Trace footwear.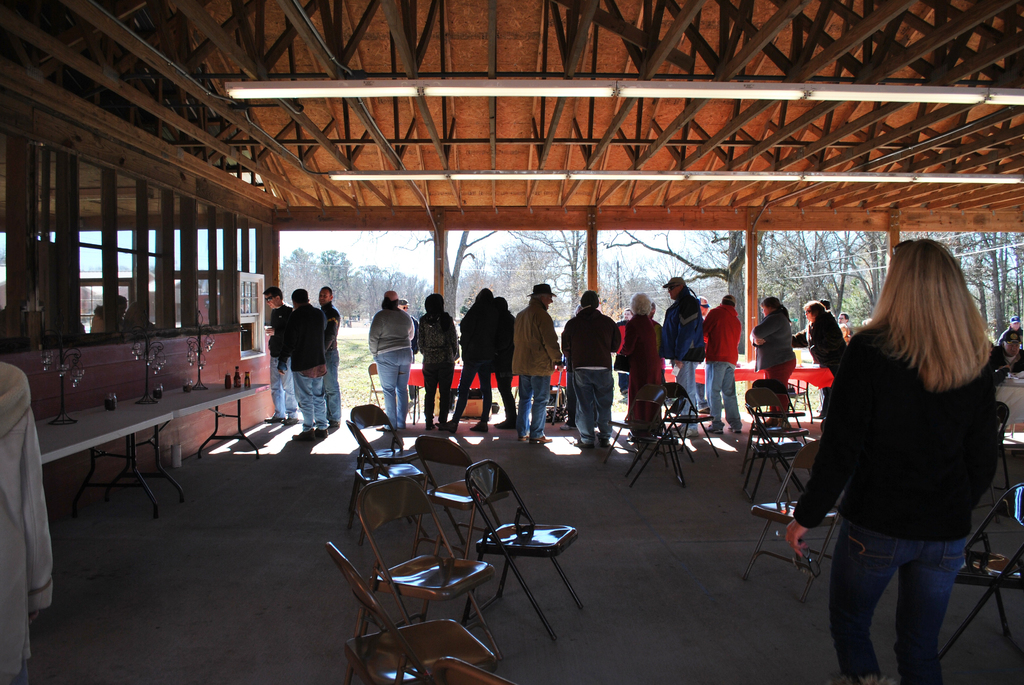
Traced to l=559, t=423, r=576, b=432.
